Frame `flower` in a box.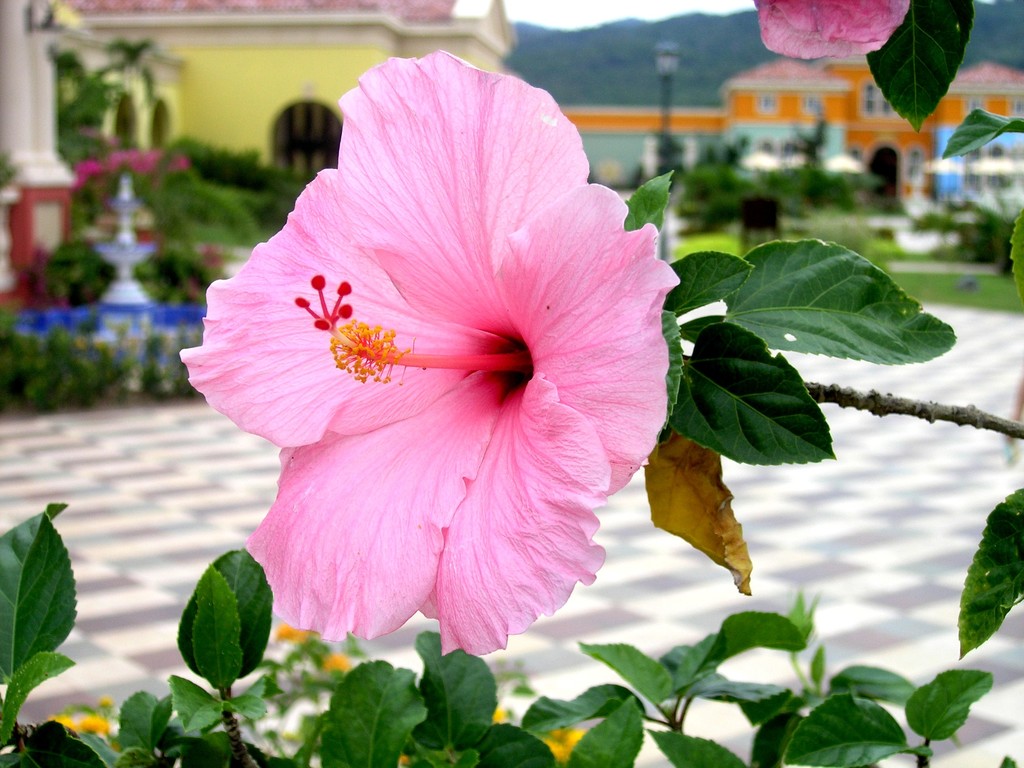
Rect(47, 714, 80, 733).
